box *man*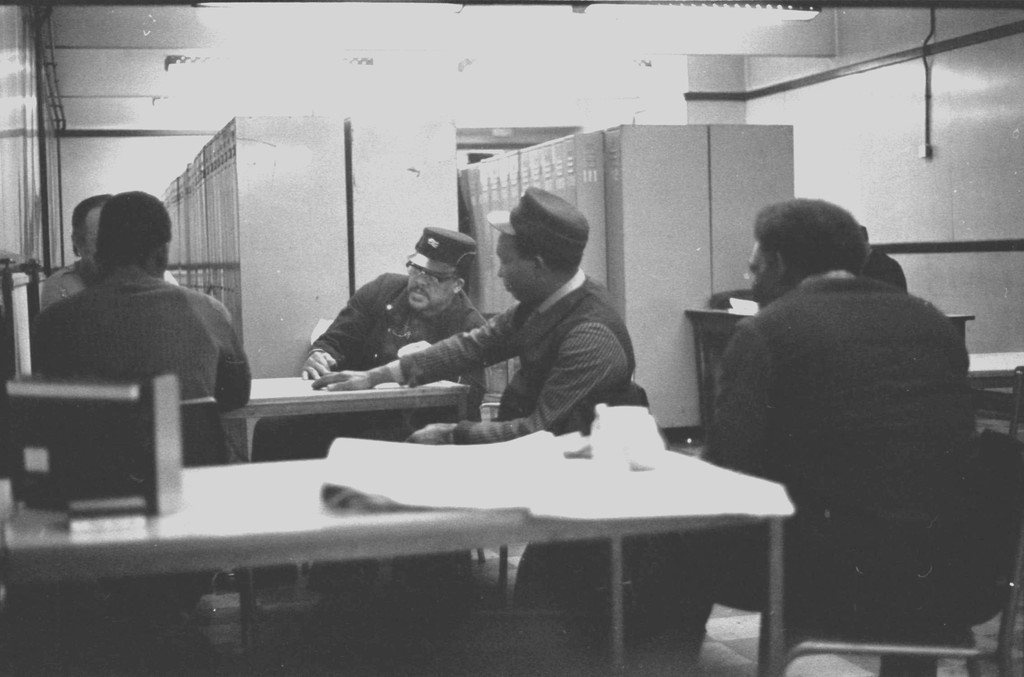
BBox(308, 177, 641, 446)
